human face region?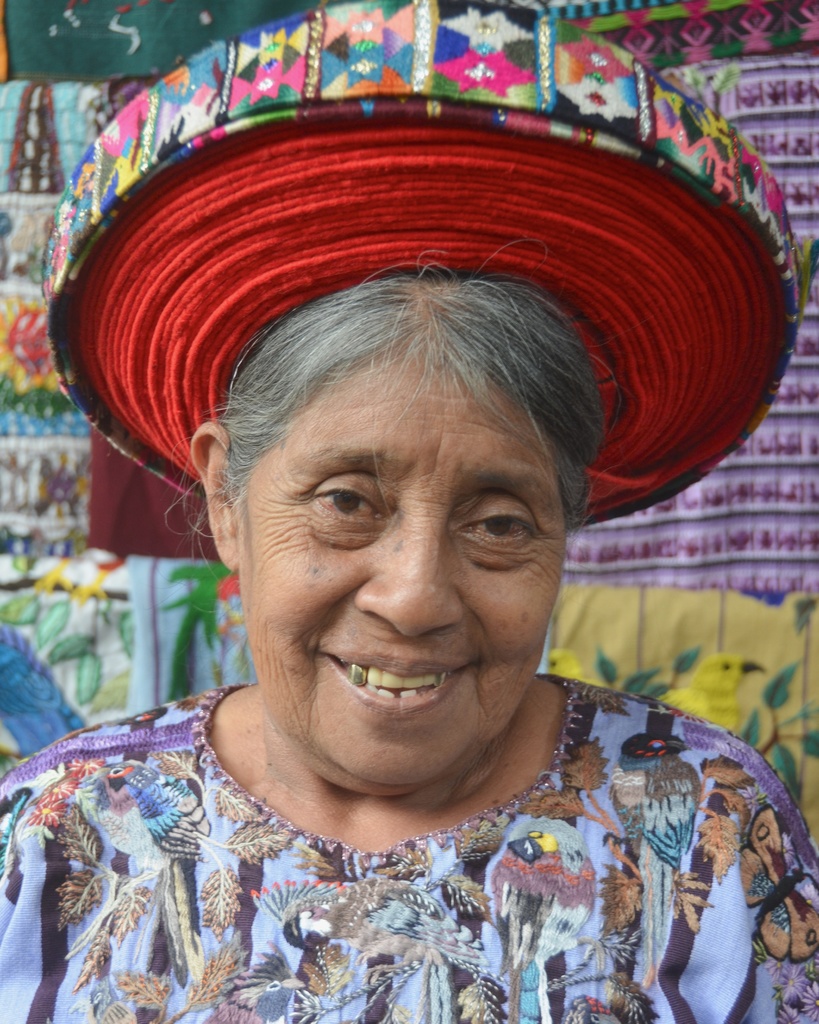
left=223, top=344, right=573, bottom=777
